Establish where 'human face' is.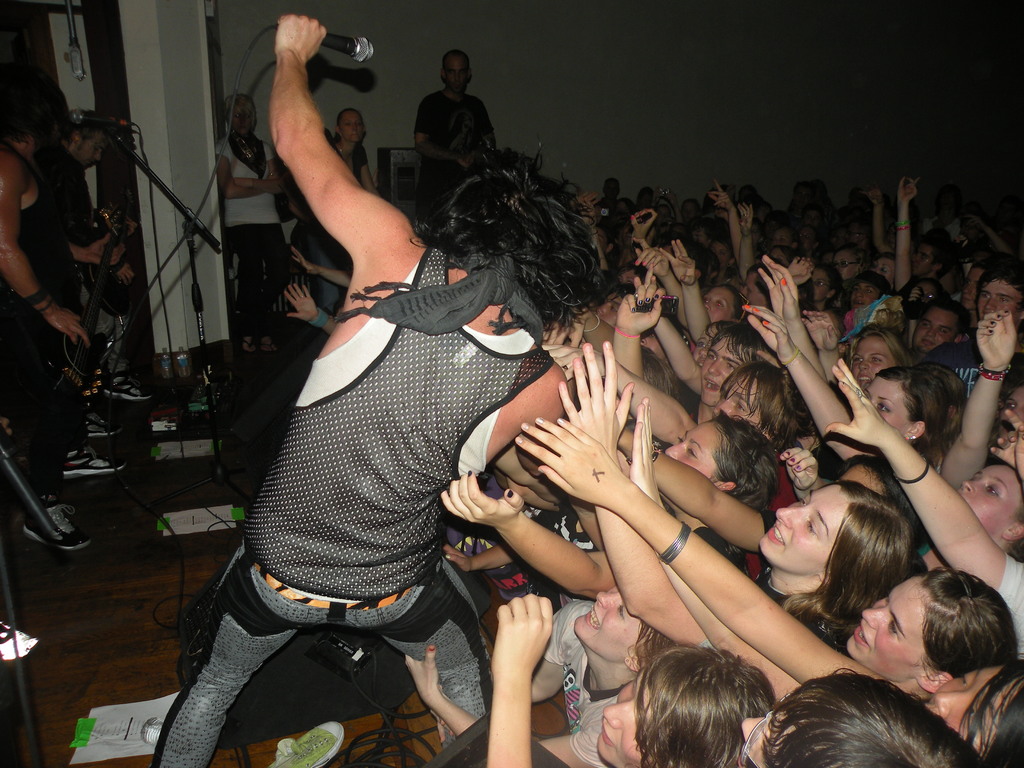
Established at (x1=706, y1=282, x2=739, y2=326).
